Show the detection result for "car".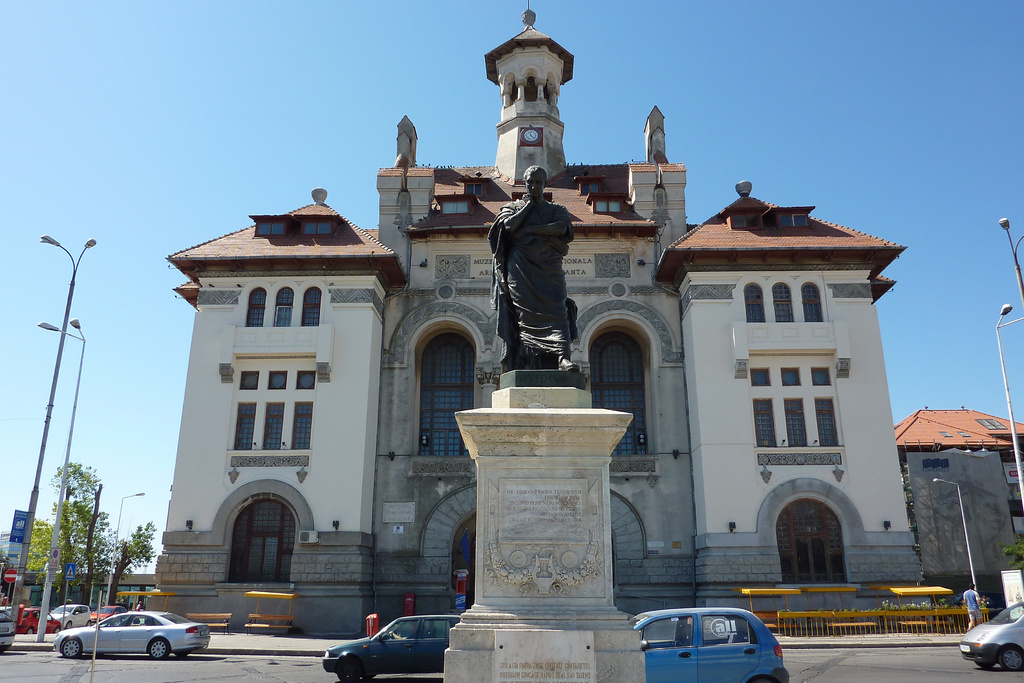
<box>54,608,209,655</box>.
